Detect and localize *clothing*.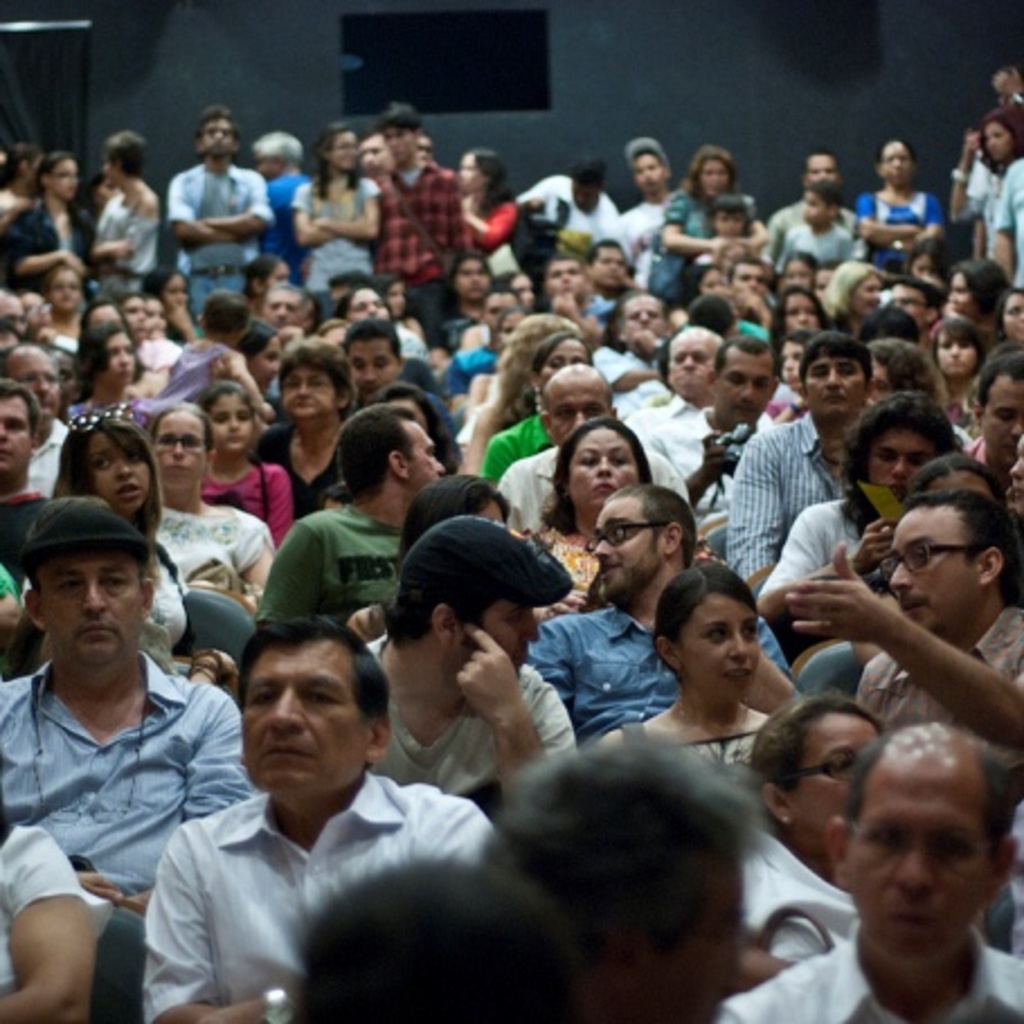
Localized at pyautogui.locateOnScreen(504, 437, 691, 542).
